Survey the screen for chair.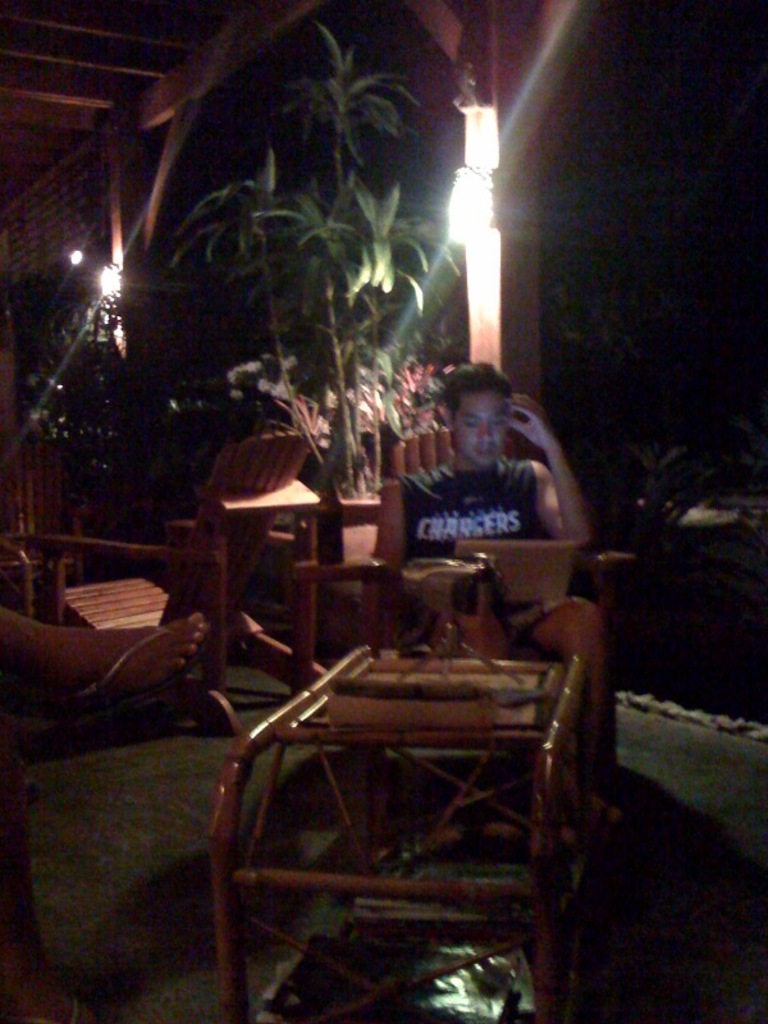
Survey found: locate(344, 421, 635, 854).
